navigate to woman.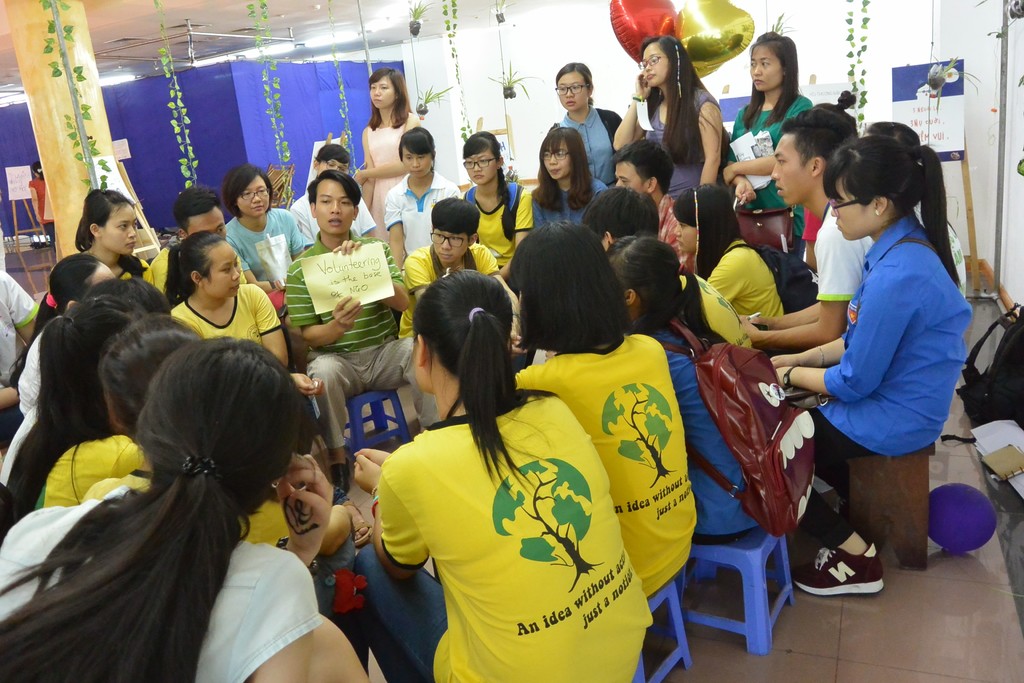
Navigation target: (0, 337, 374, 682).
